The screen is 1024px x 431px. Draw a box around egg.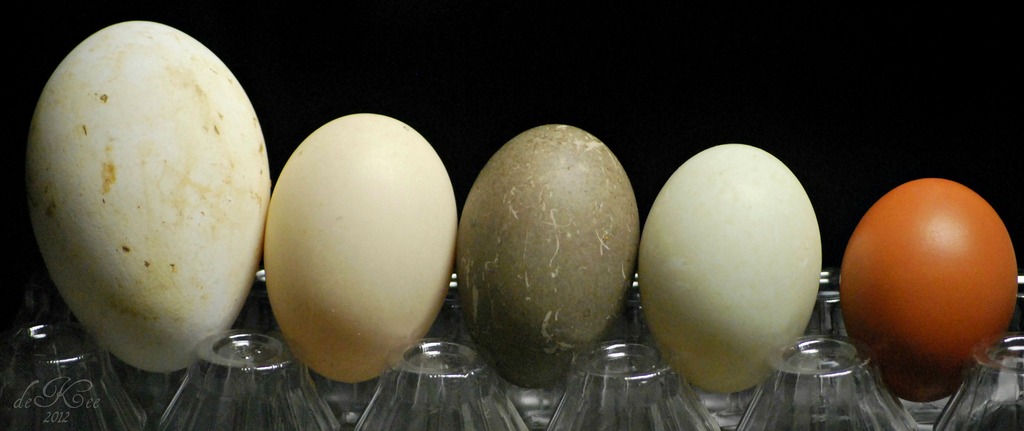
select_region(837, 177, 1021, 404).
